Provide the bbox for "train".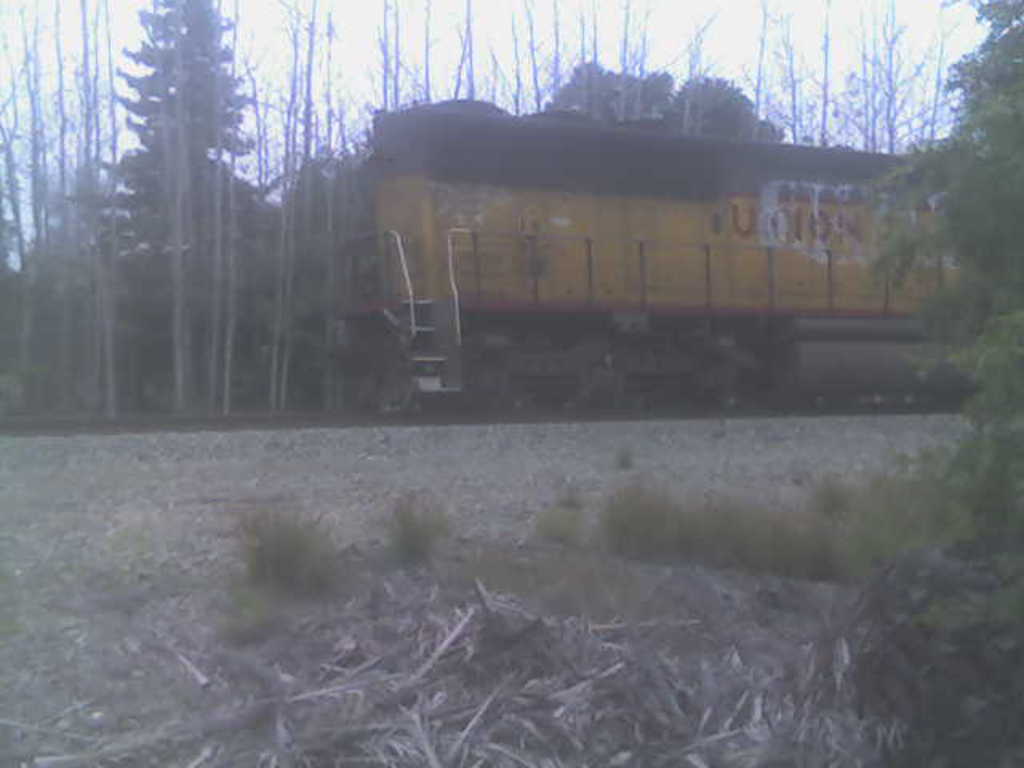
bbox=(328, 101, 974, 418).
